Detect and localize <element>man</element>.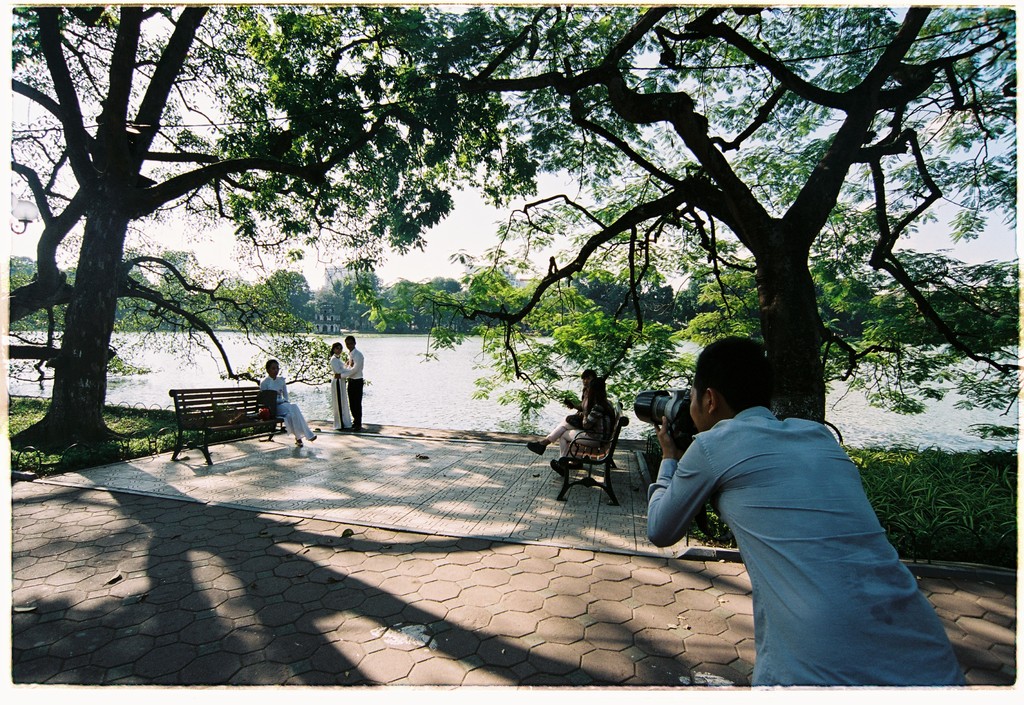
Localized at pyautogui.locateOnScreen(342, 334, 367, 417).
